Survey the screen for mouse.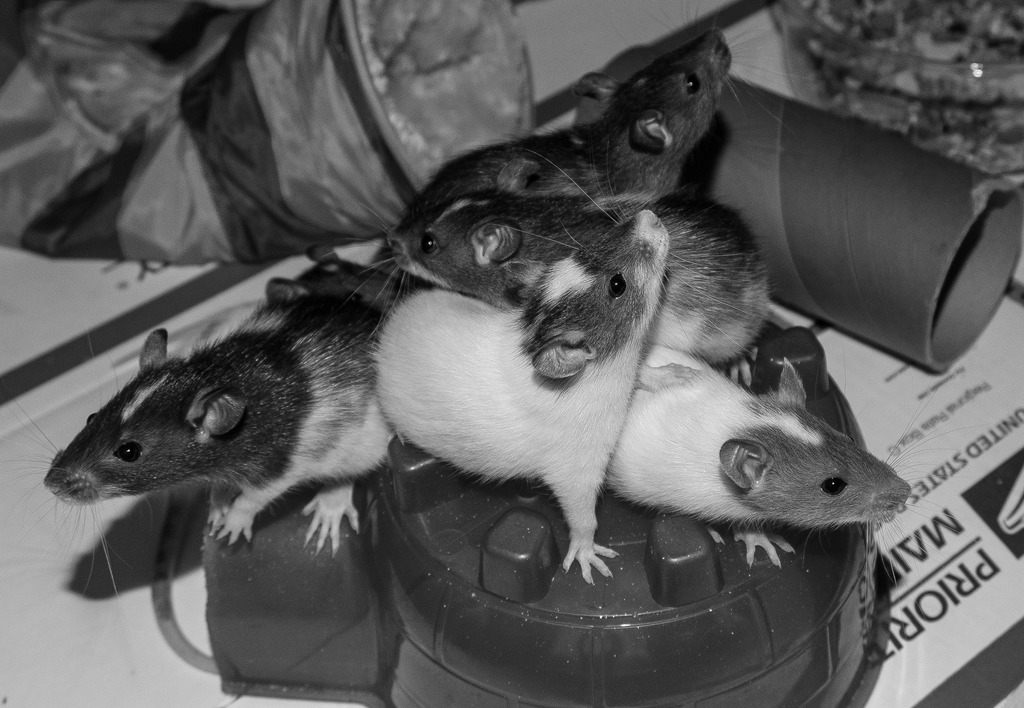
Survey found: pyautogui.locateOnScreen(373, 0, 818, 265).
